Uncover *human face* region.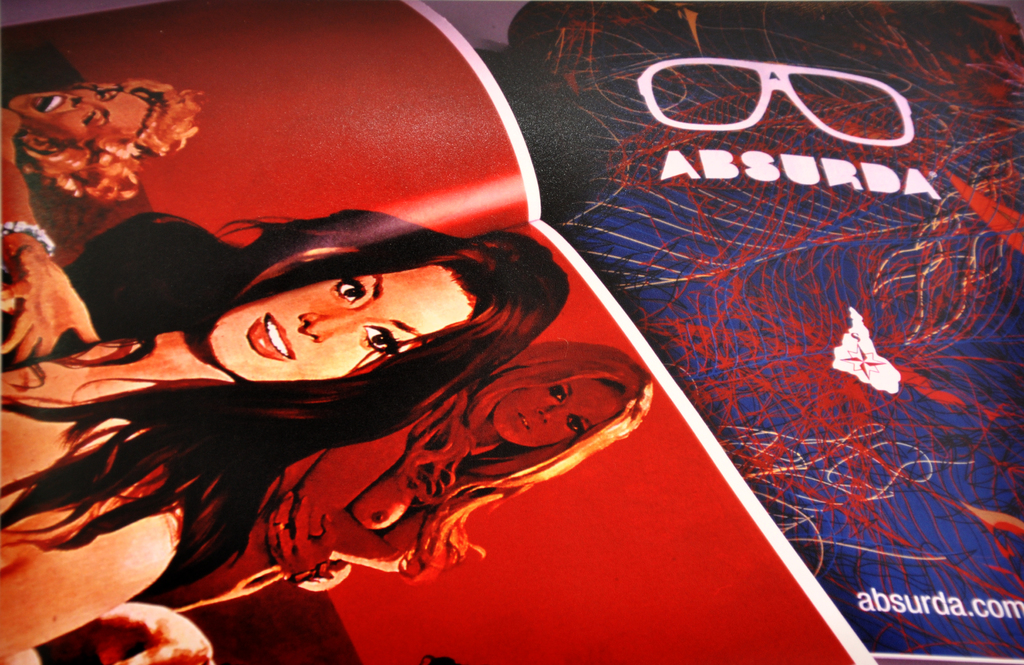
Uncovered: box(8, 90, 151, 147).
